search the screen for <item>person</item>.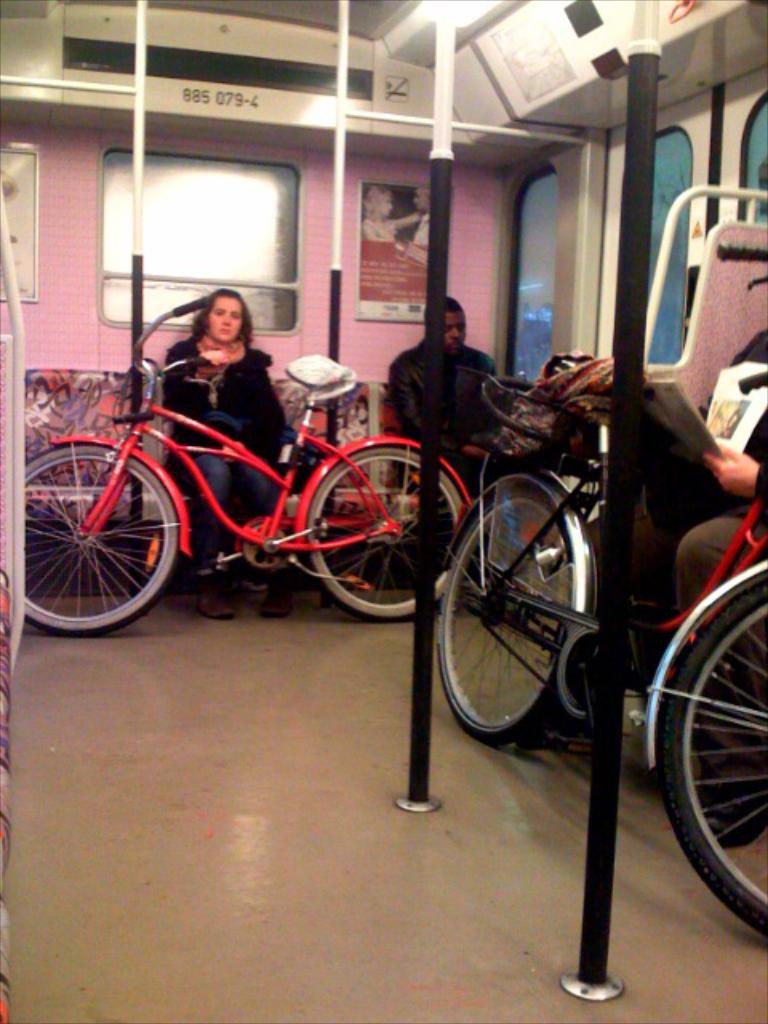
Found at 160 290 301 624.
